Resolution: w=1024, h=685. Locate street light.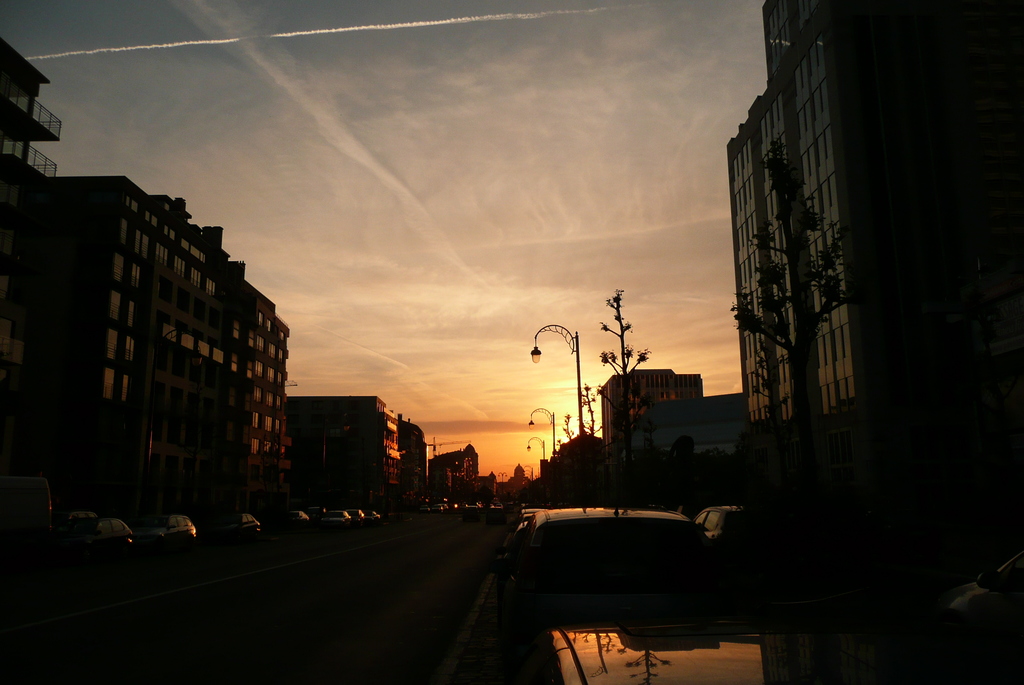
(left=533, top=323, right=577, bottom=436).
